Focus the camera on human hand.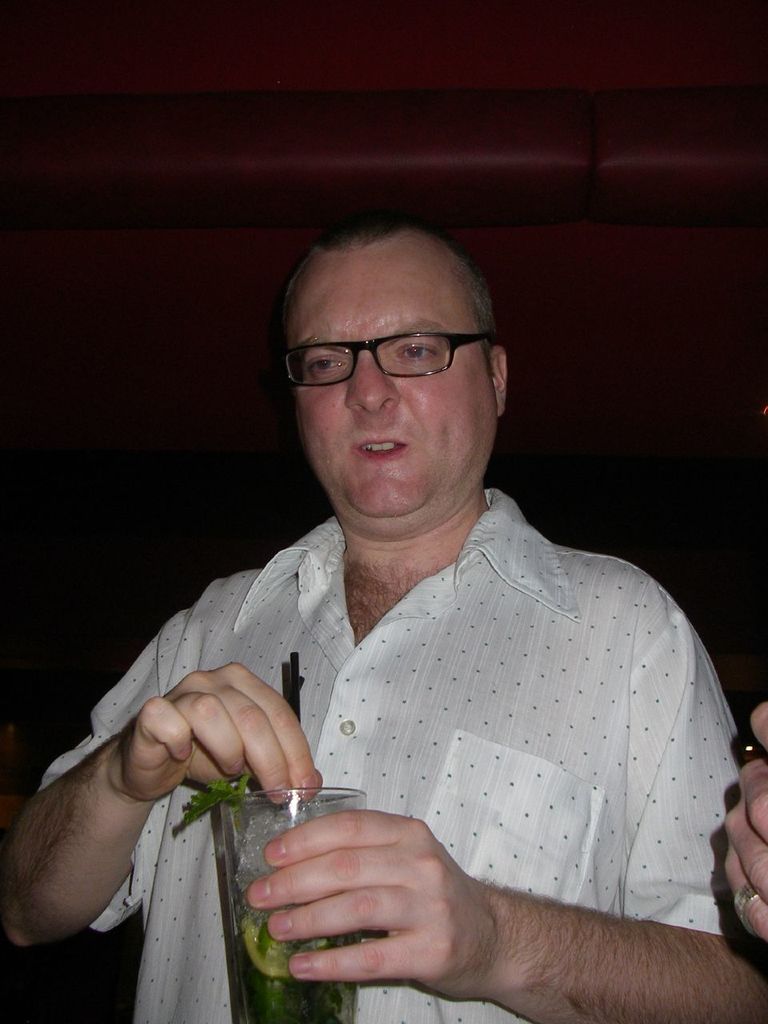
Focus region: {"left": 720, "top": 702, "right": 767, "bottom": 943}.
